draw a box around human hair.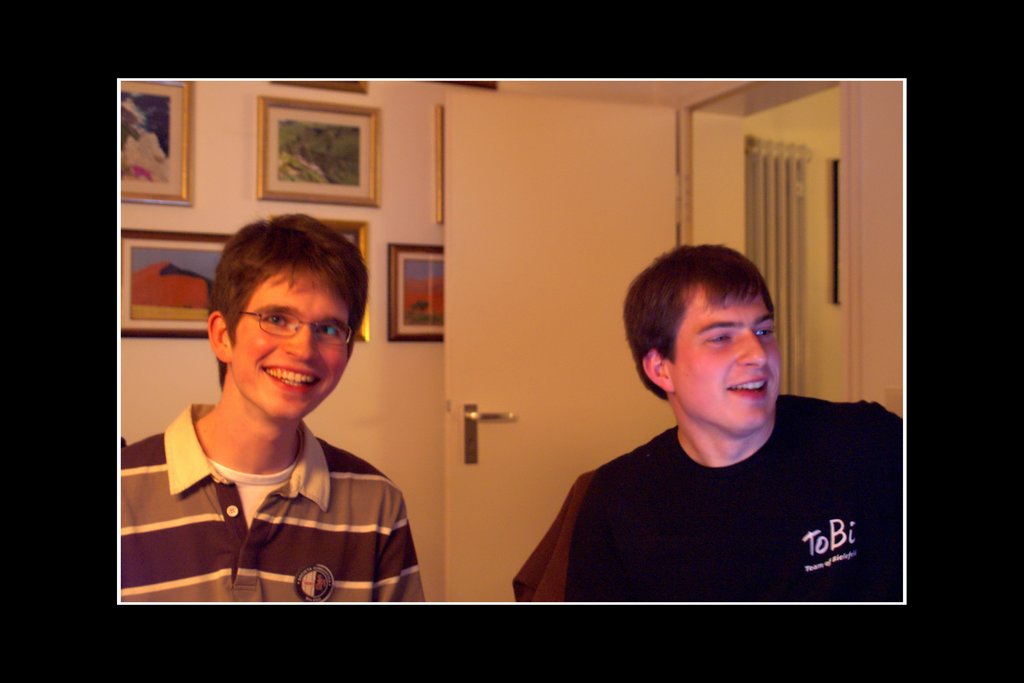
left=204, top=211, right=369, bottom=390.
